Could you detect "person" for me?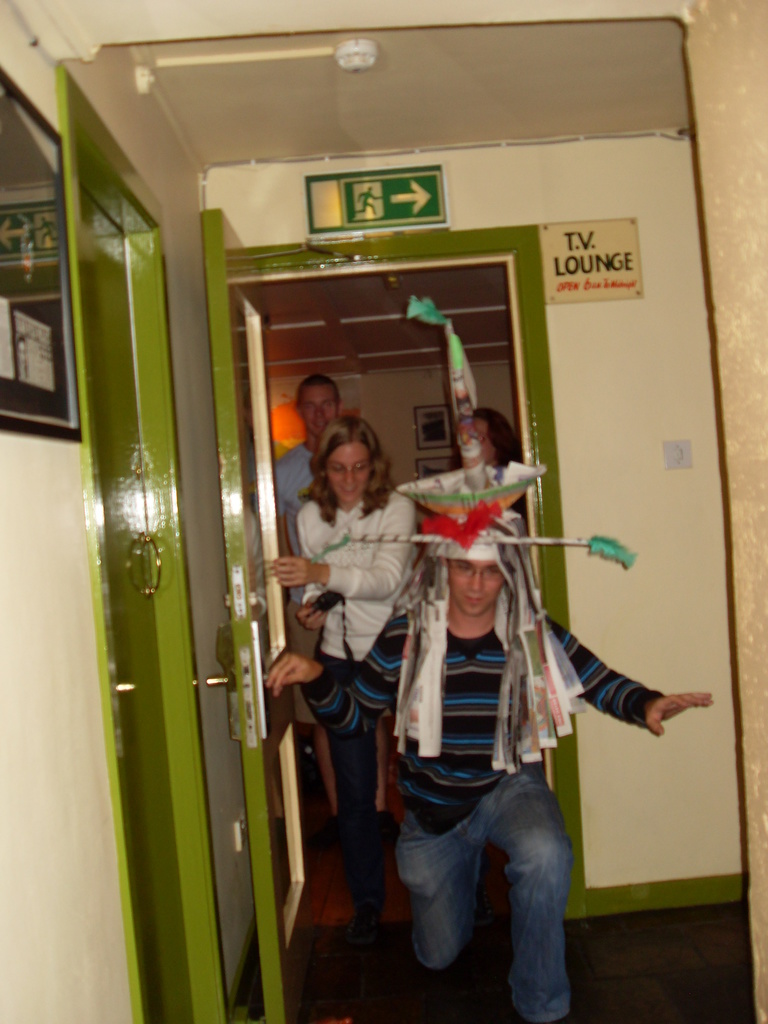
Detection result: 271,526,700,1012.
